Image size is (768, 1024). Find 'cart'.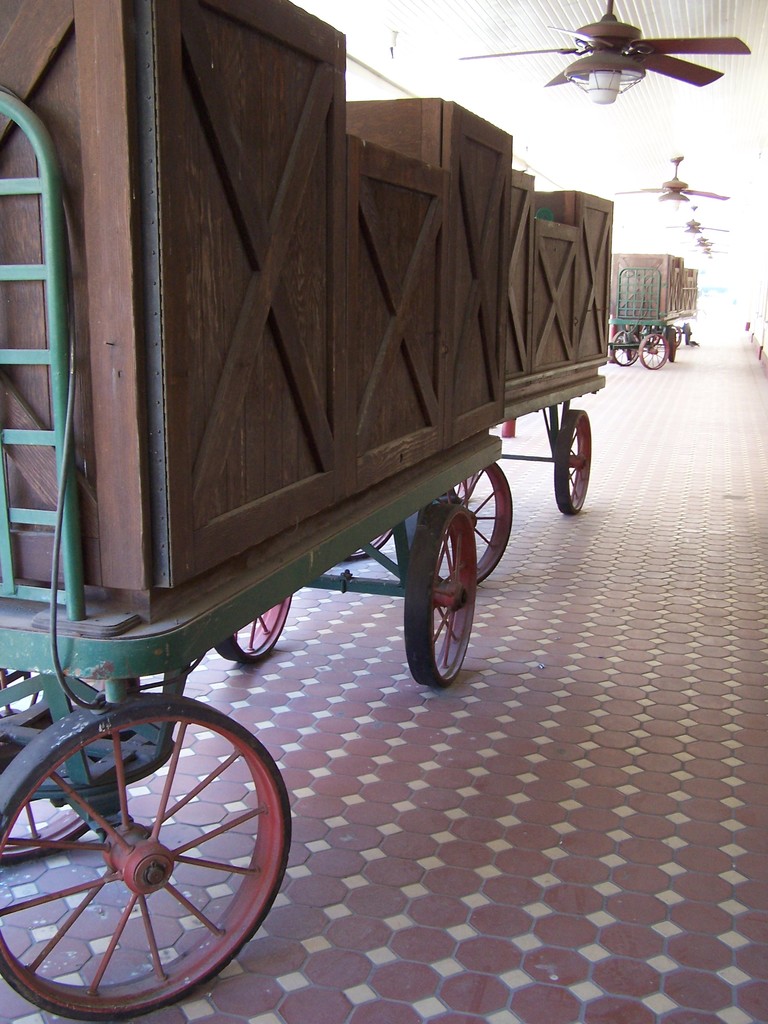
pyautogui.locateOnScreen(3, 0, 614, 992).
